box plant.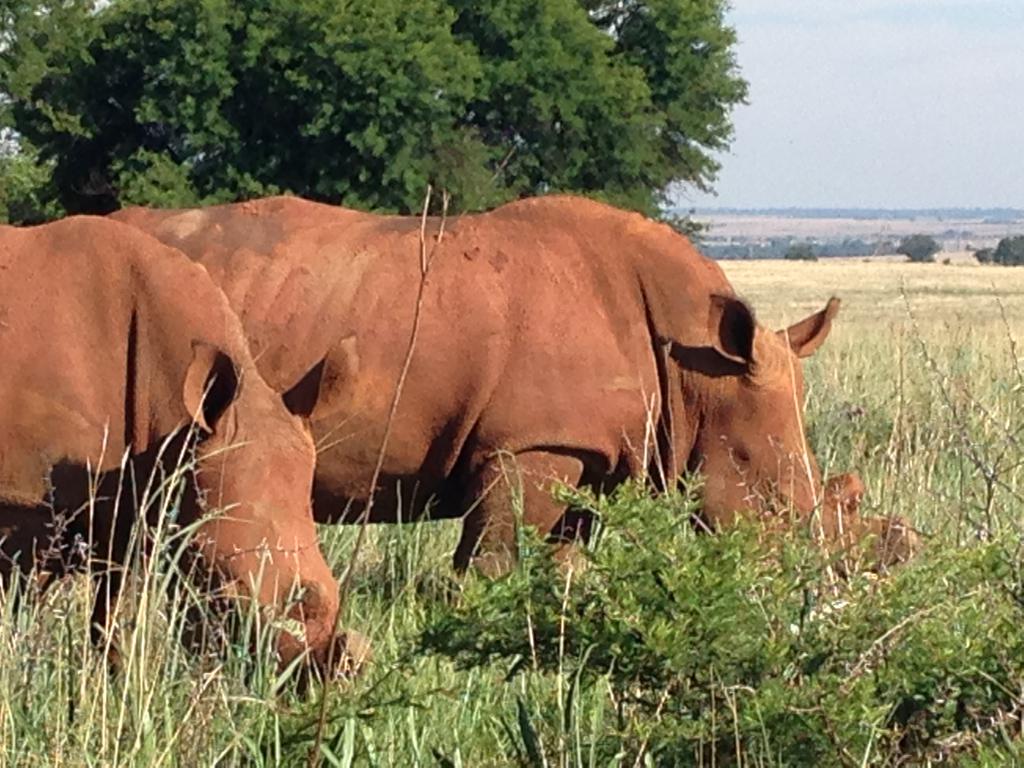
box=[515, 468, 813, 730].
